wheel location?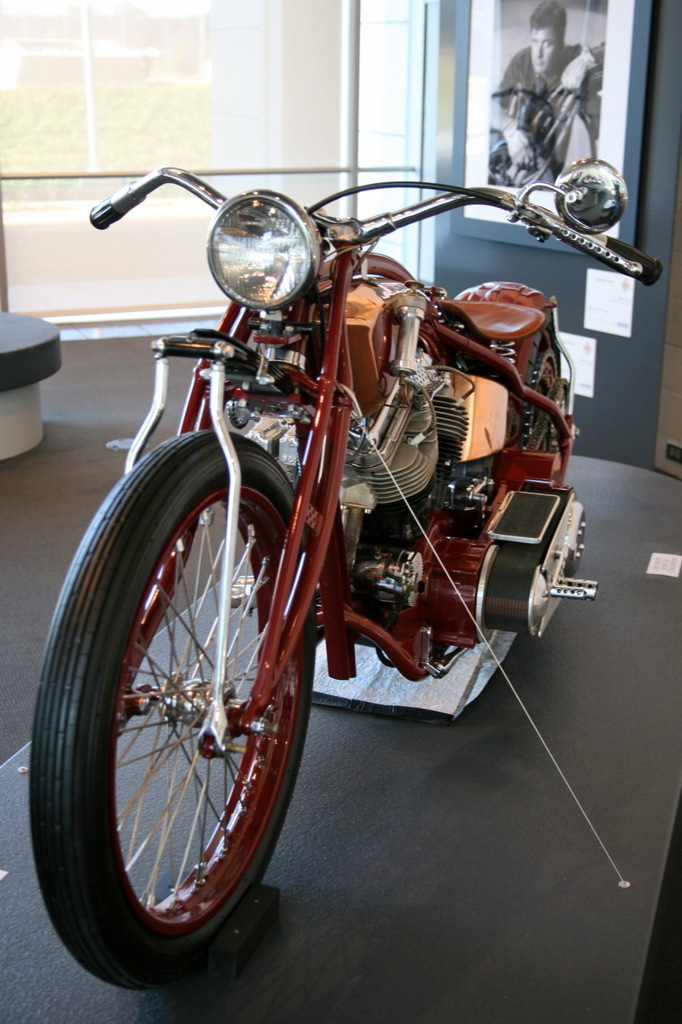
region(520, 310, 560, 454)
